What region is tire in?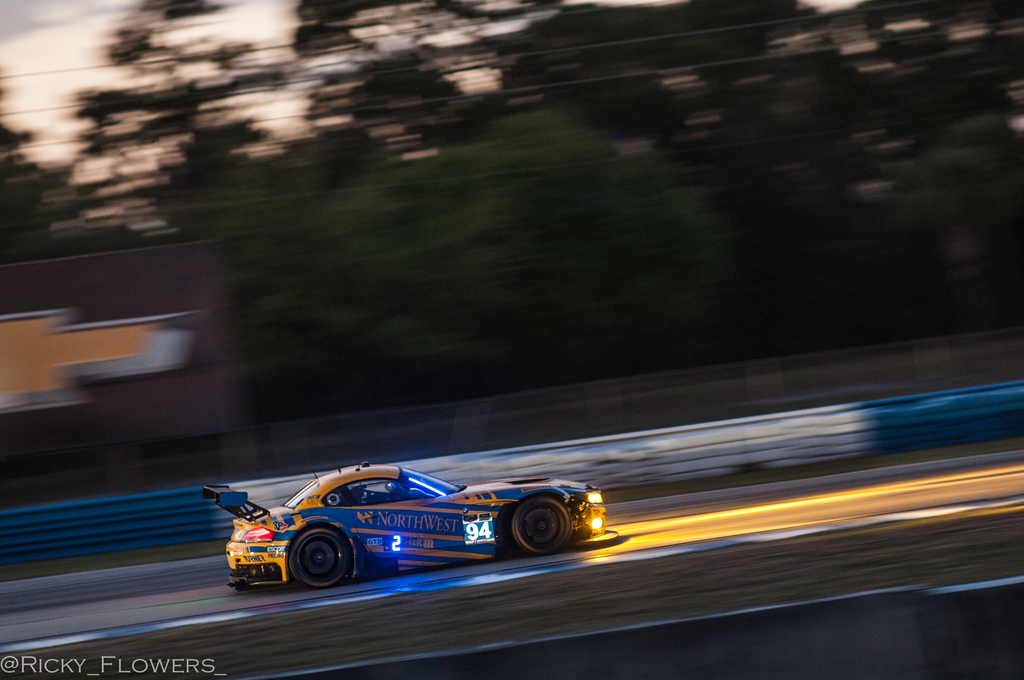
(left=287, top=529, right=347, bottom=590).
